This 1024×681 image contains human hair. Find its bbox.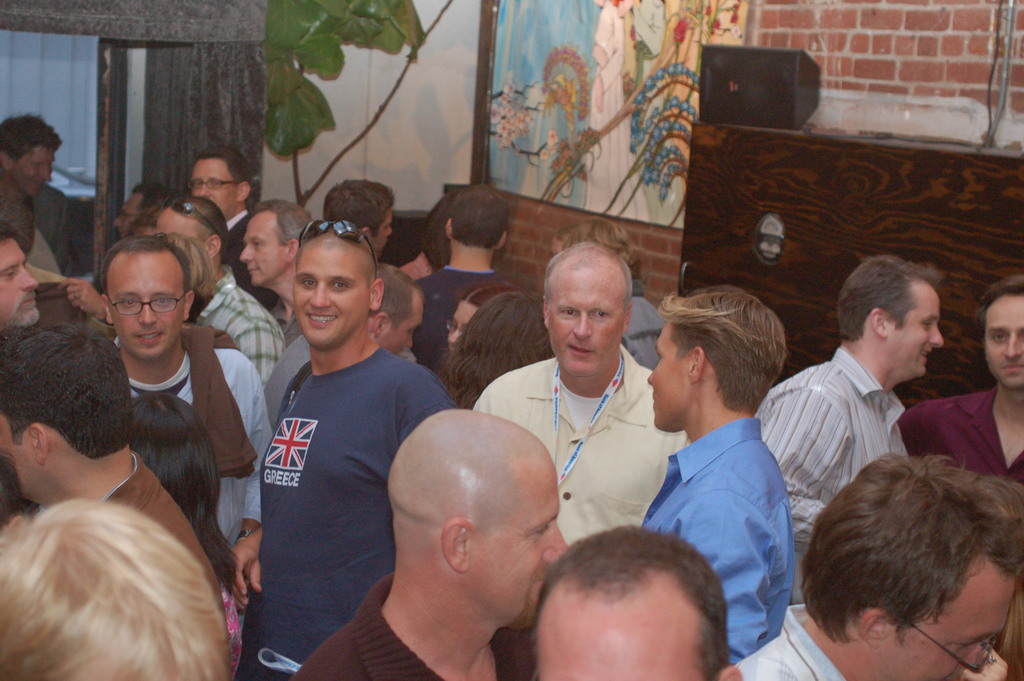
(left=536, top=524, right=729, bottom=680).
